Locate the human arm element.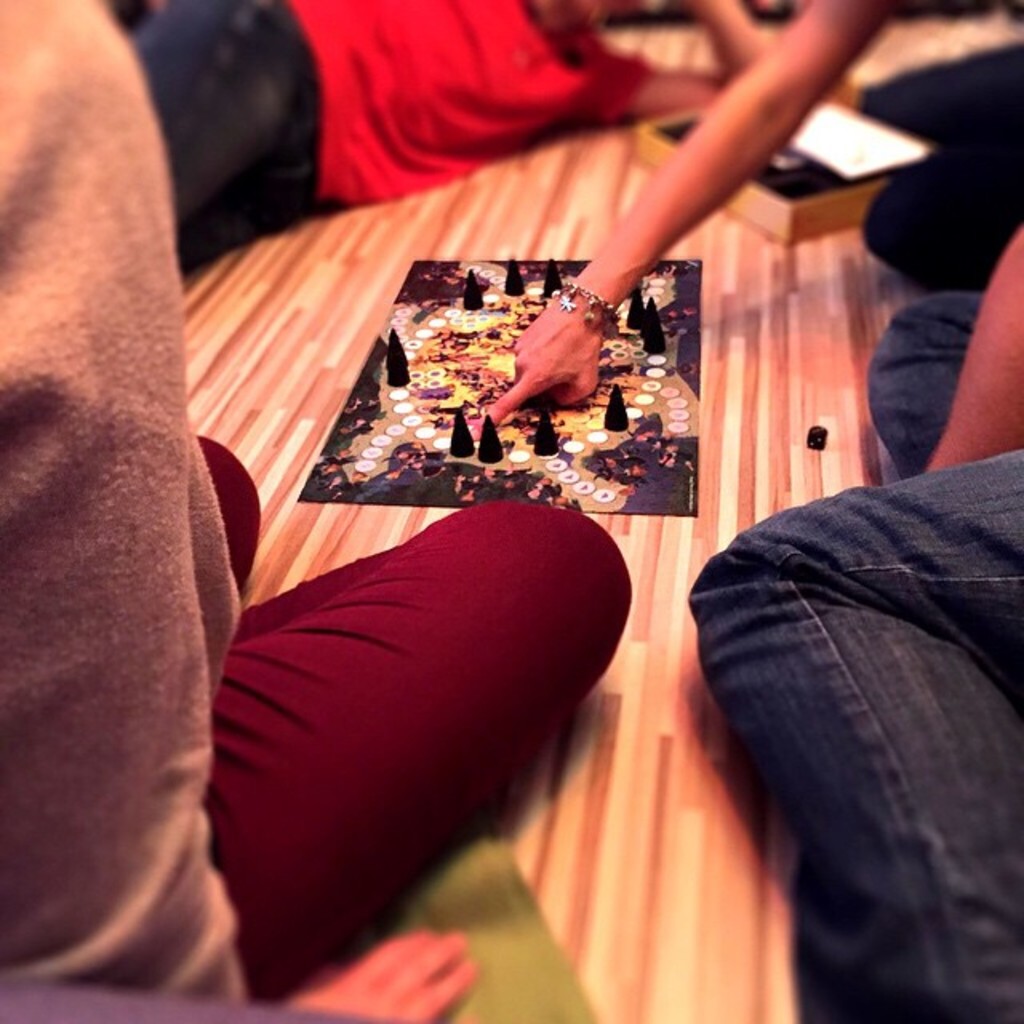
Element bbox: [left=482, top=0, right=898, bottom=414].
